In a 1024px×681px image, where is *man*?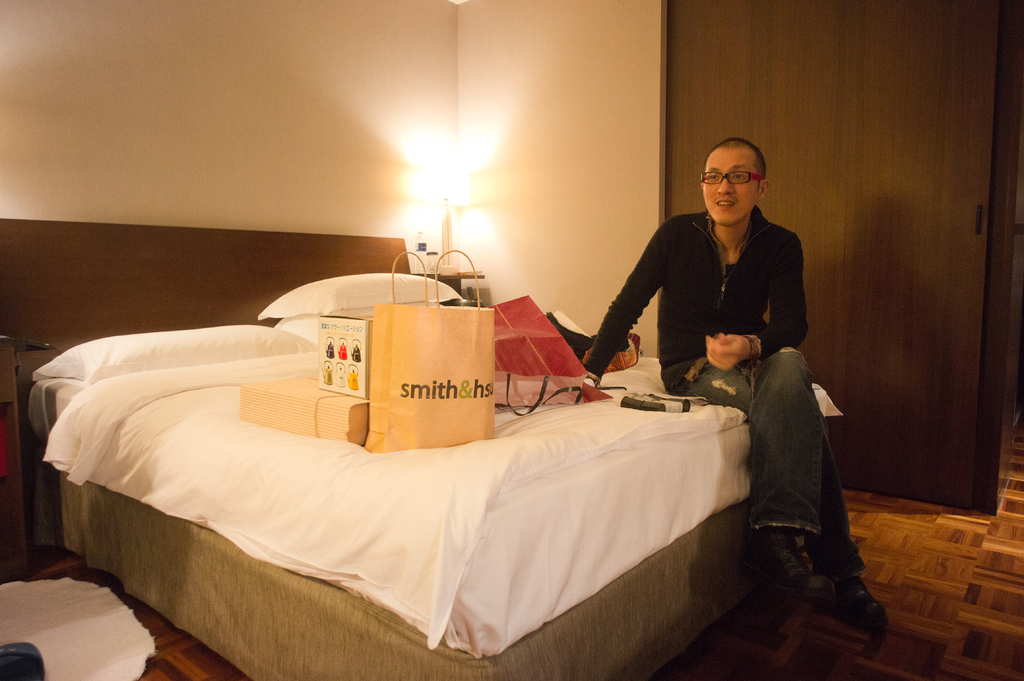
568, 130, 899, 629.
